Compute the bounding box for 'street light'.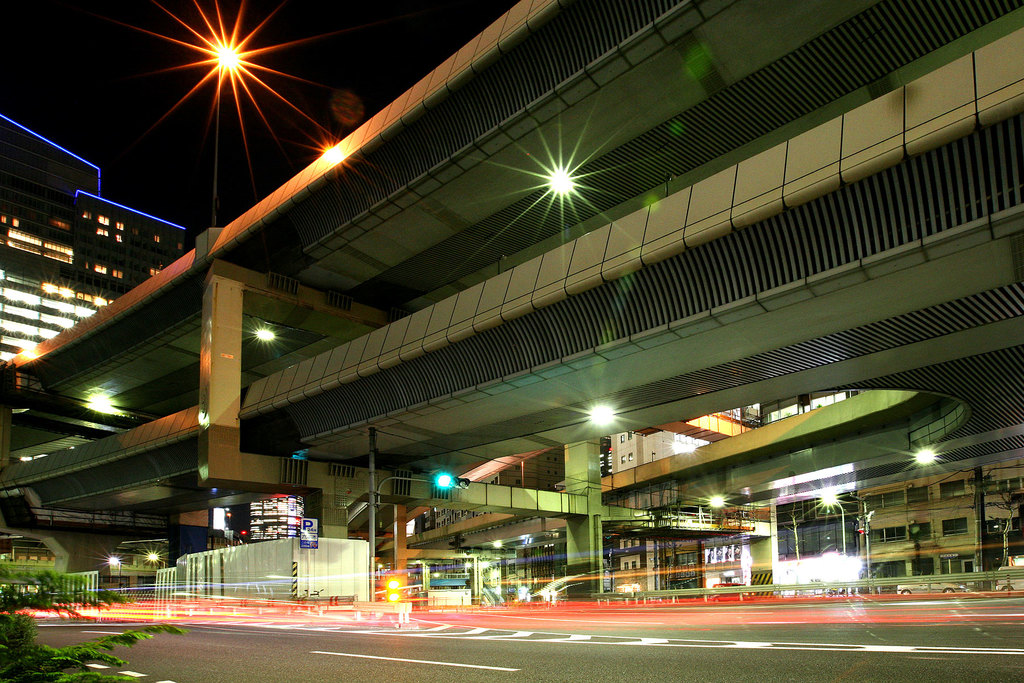
x1=101 y1=550 x2=122 y2=587.
